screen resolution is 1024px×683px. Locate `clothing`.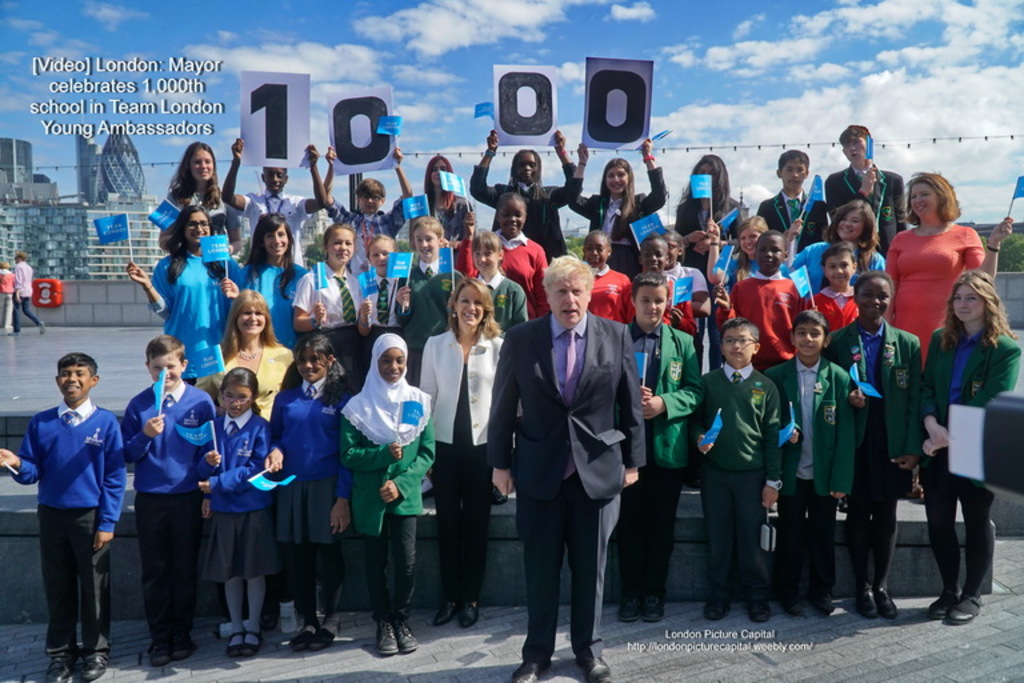
detection(633, 331, 715, 602).
